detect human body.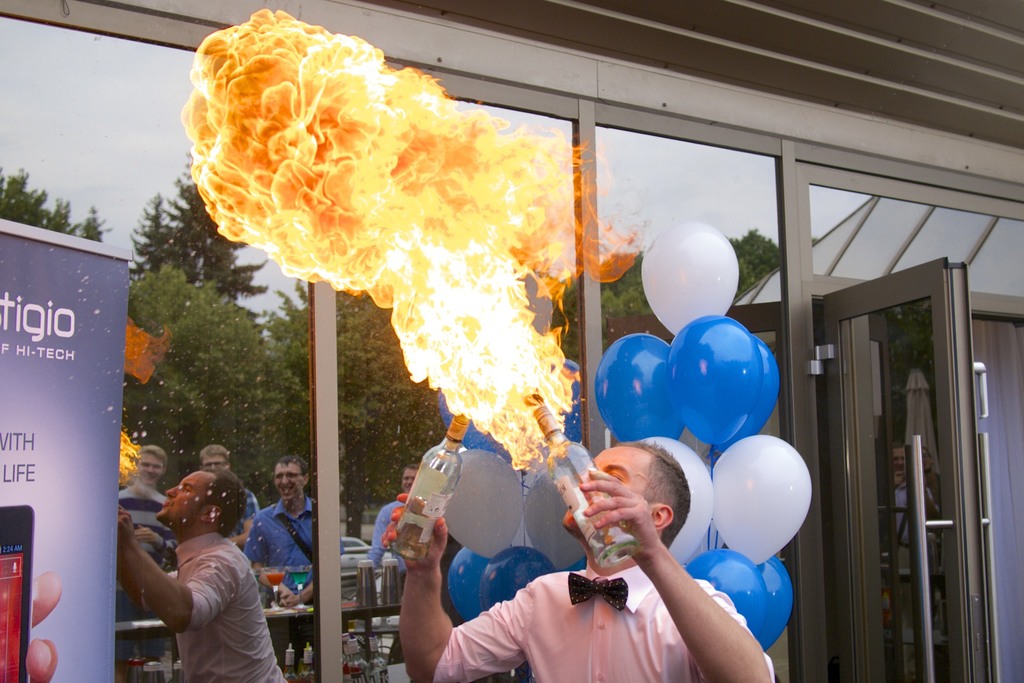
Detected at (367, 464, 417, 591).
